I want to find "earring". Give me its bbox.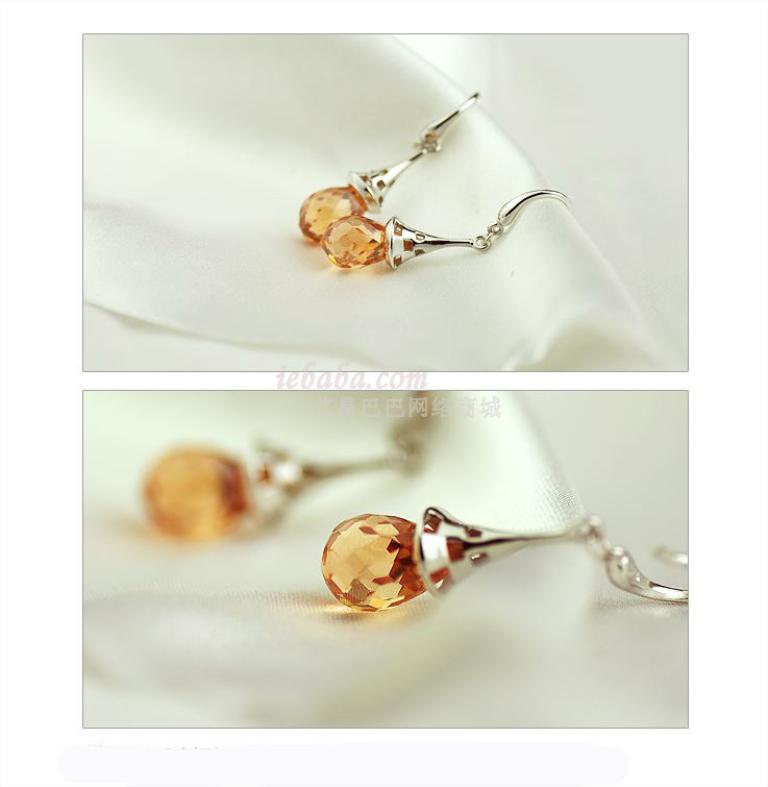
crop(295, 91, 477, 244).
